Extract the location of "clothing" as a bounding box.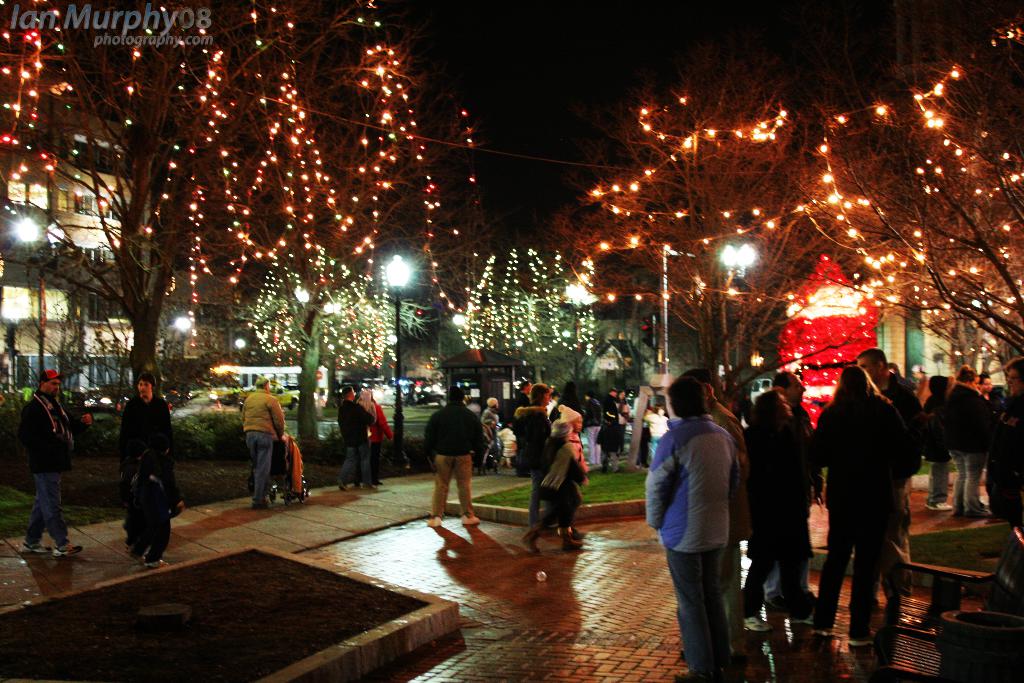
(x1=521, y1=428, x2=576, y2=545).
